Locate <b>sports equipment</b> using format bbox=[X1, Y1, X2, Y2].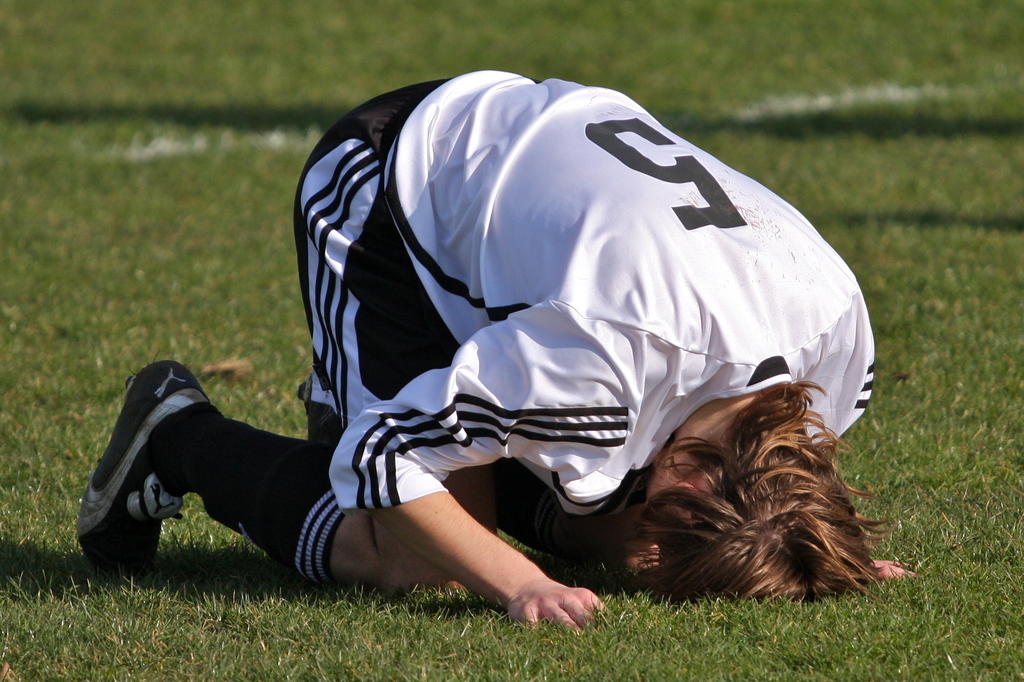
bbox=[75, 358, 212, 578].
